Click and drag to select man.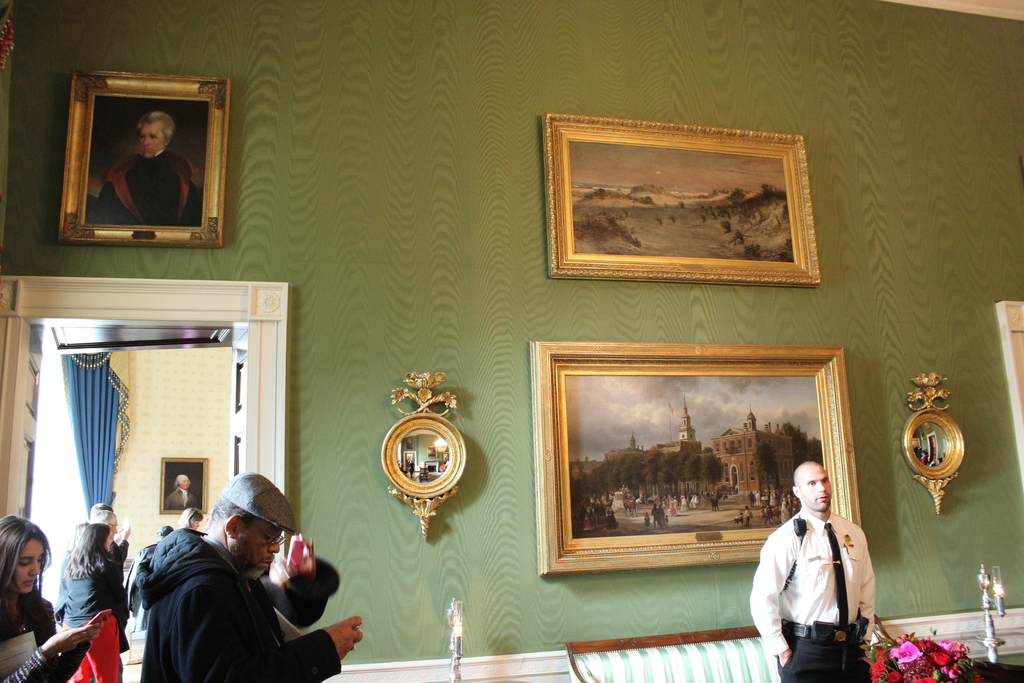
Selection: 90,108,205,226.
